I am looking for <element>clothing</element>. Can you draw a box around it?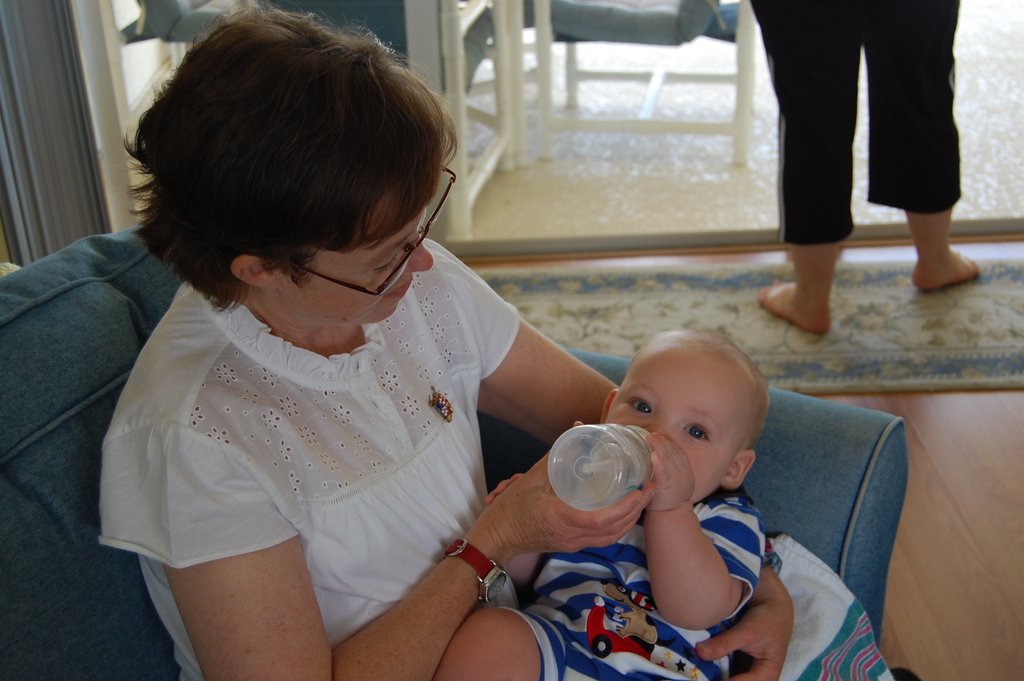
Sure, the bounding box is box(84, 243, 607, 613).
